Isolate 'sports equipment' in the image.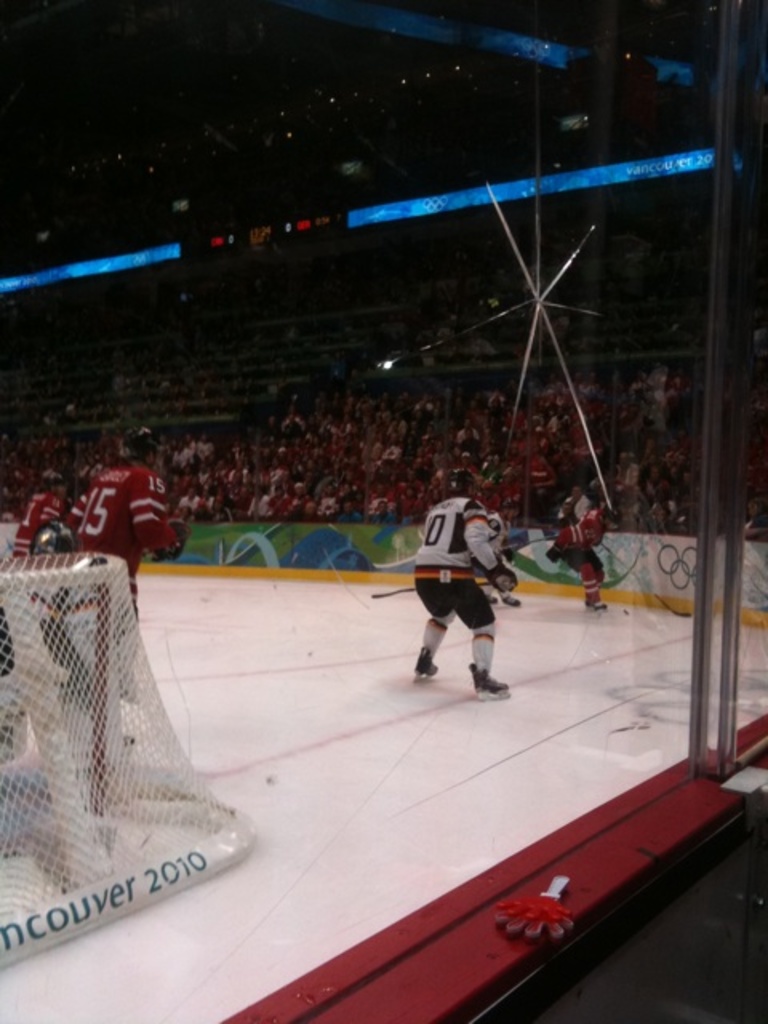
Isolated region: {"left": 115, "top": 426, "right": 162, "bottom": 475}.
